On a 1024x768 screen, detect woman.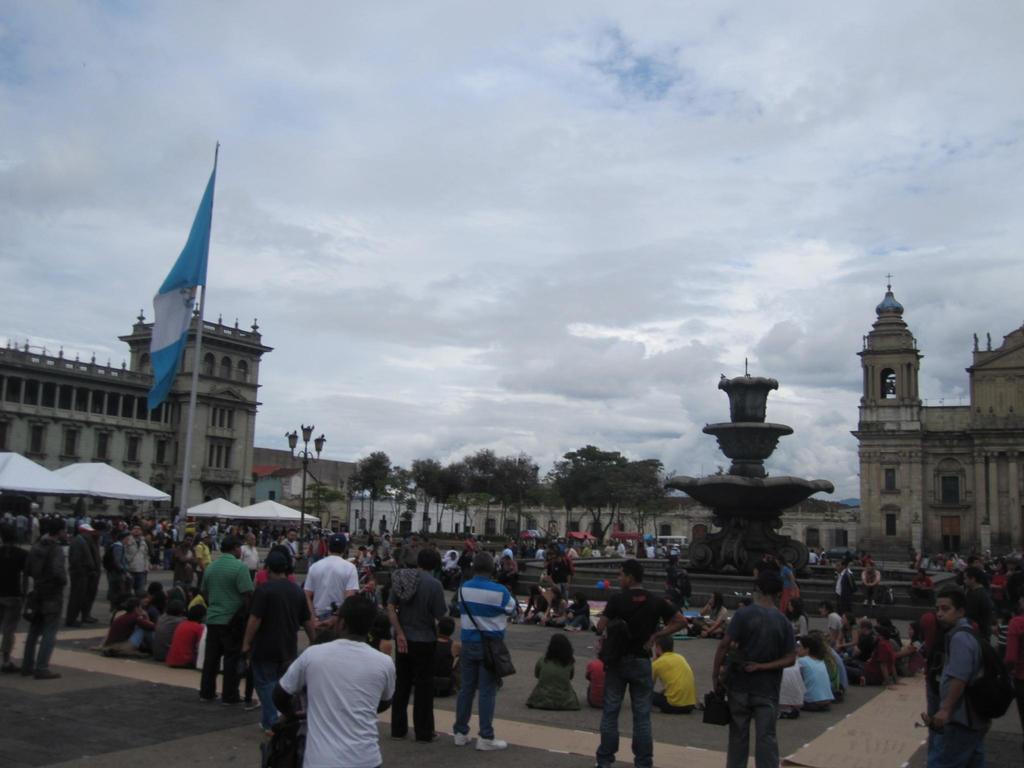
crop(892, 620, 928, 676).
